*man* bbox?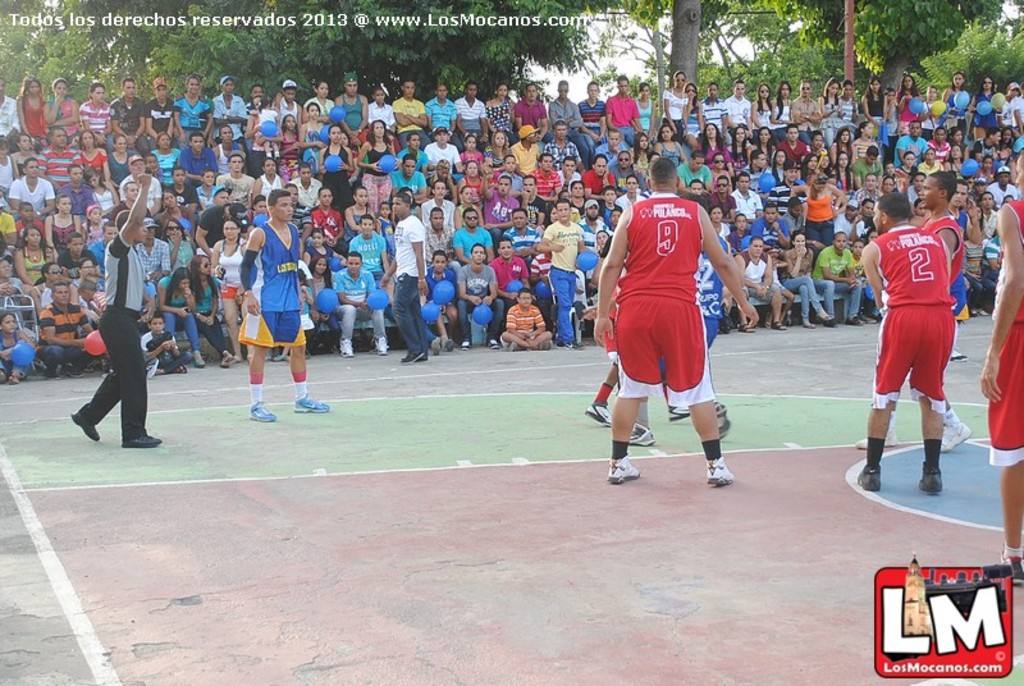
Rect(429, 198, 460, 251)
